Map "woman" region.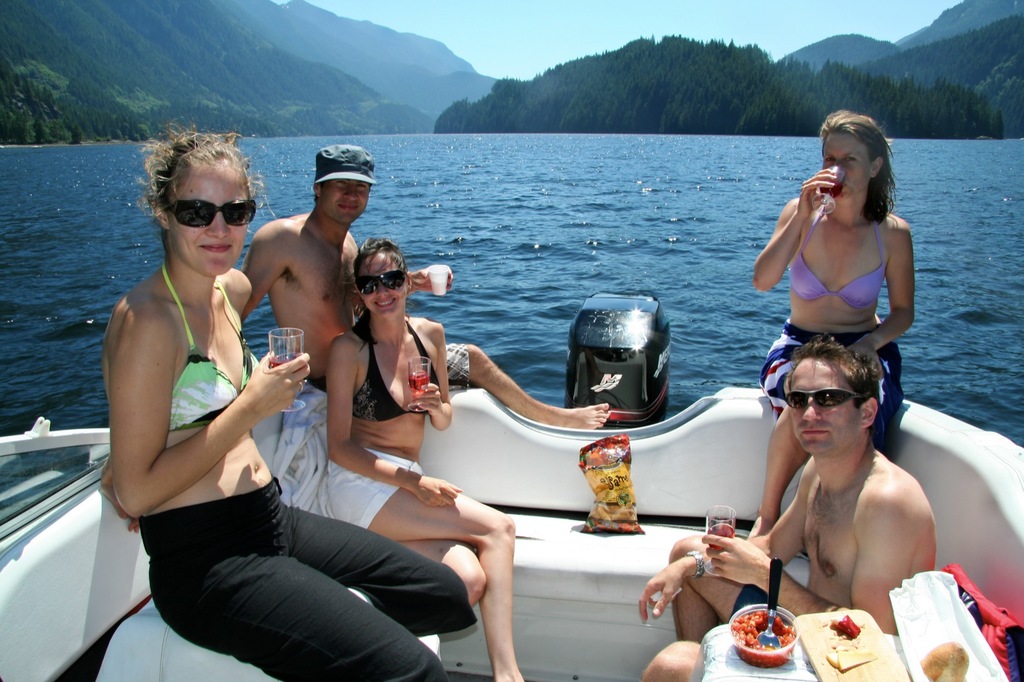
Mapped to {"left": 752, "top": 125, "right": 927, "bottom": 395}.
